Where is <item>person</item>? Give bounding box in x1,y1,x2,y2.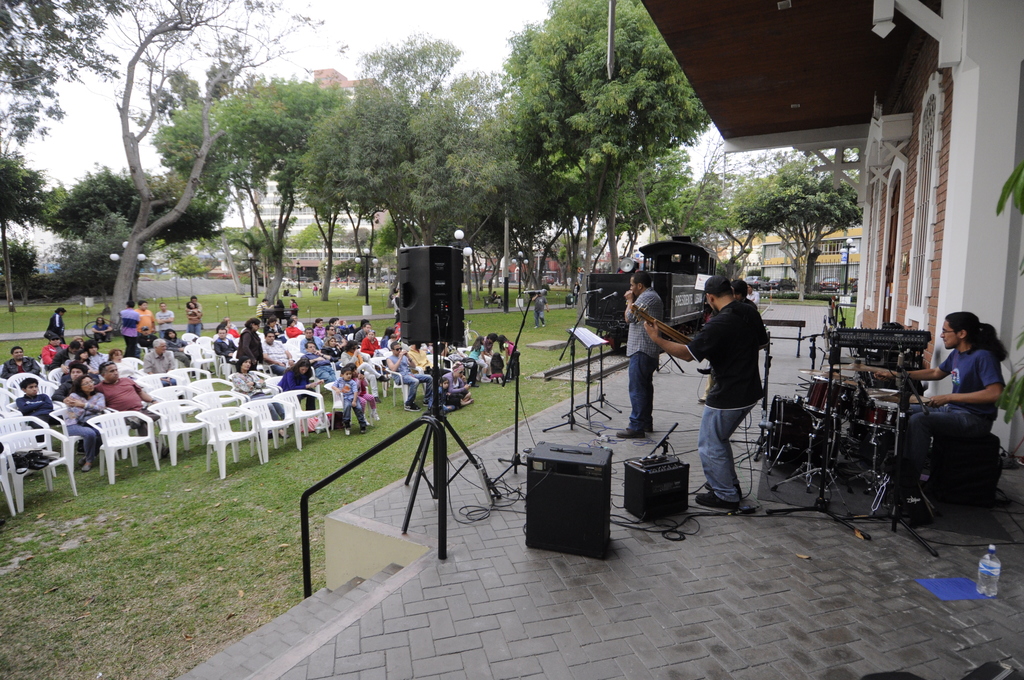
280,356,318,410.
